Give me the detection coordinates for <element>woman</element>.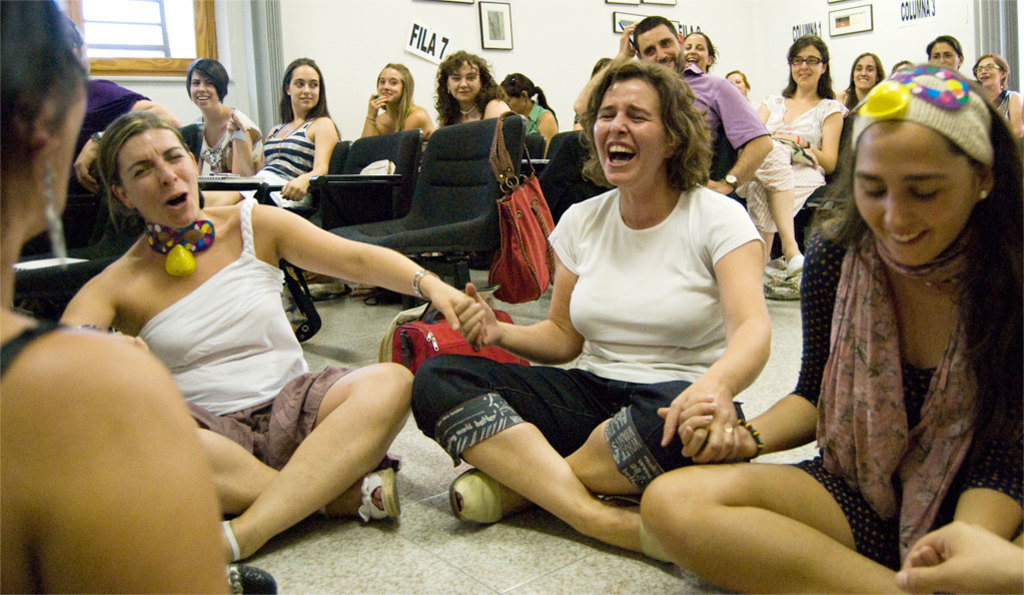
select_region(837, 53, 890, 116).
